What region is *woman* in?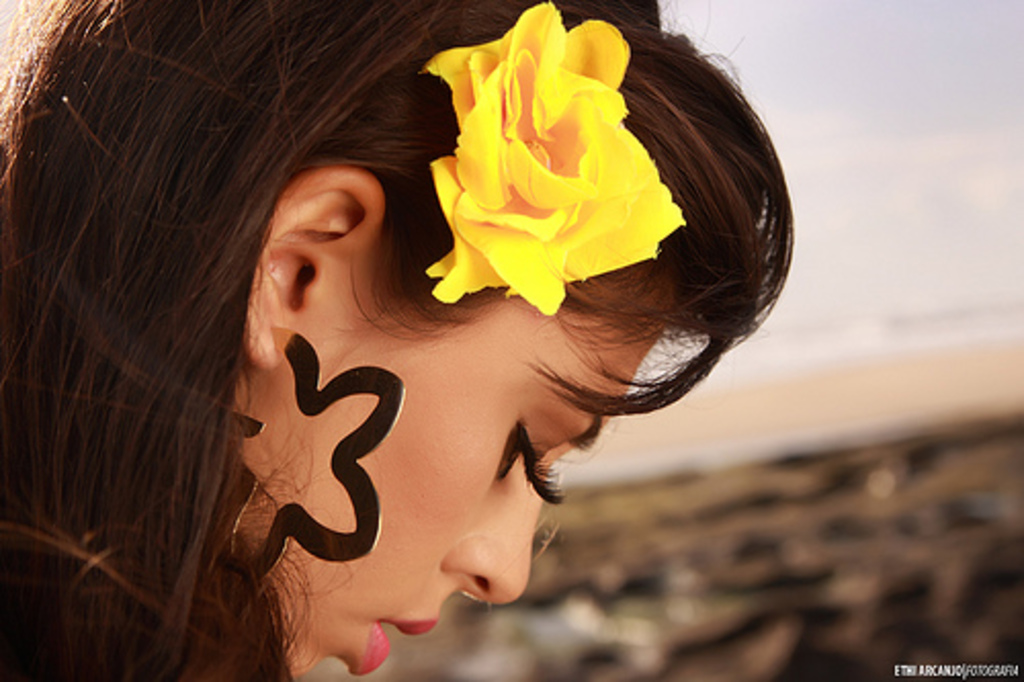
pyautogui.locateOnScreen(0, 0, 793, 680).
